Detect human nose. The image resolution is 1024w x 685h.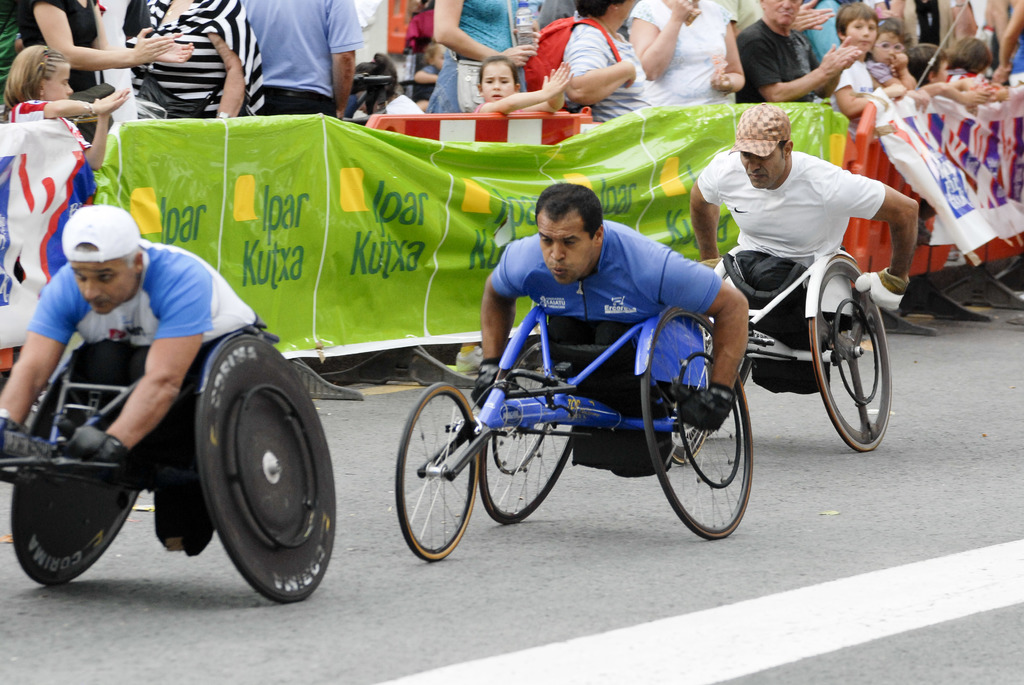
<region>85, 276, 105, 300</region>.
